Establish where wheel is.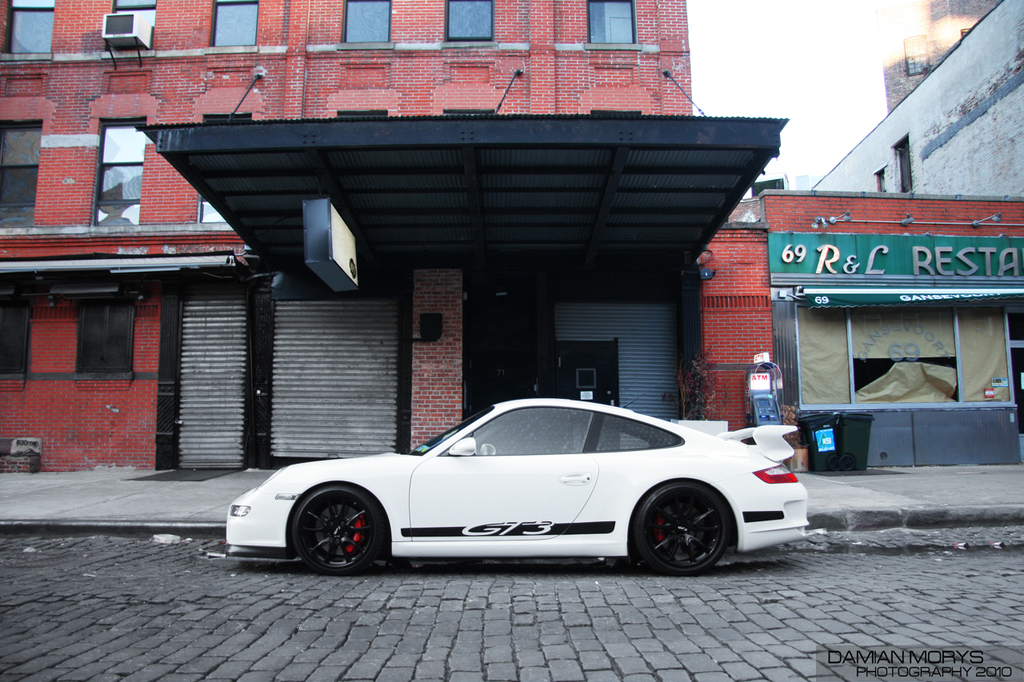
Established at select_region(293, 488, 386, 576).
